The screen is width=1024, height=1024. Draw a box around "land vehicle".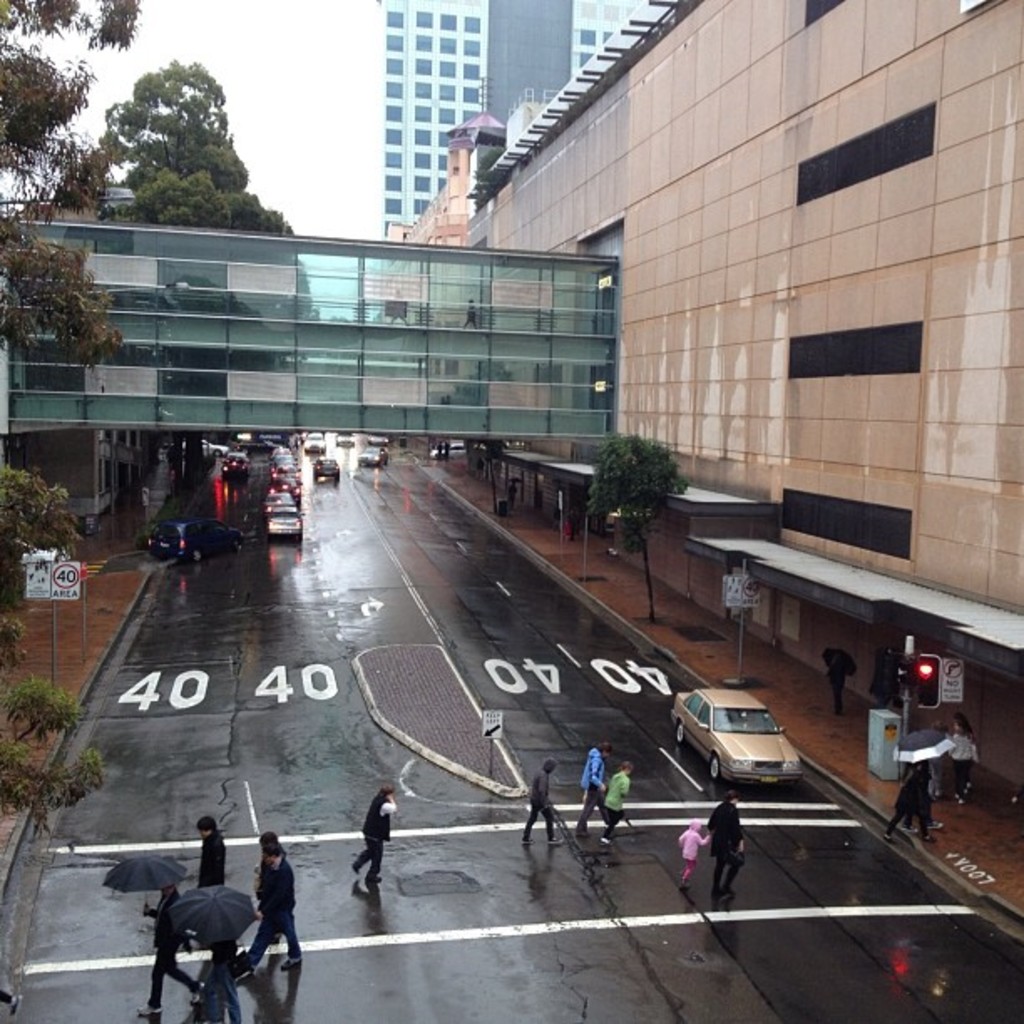
219 455 256 482.
